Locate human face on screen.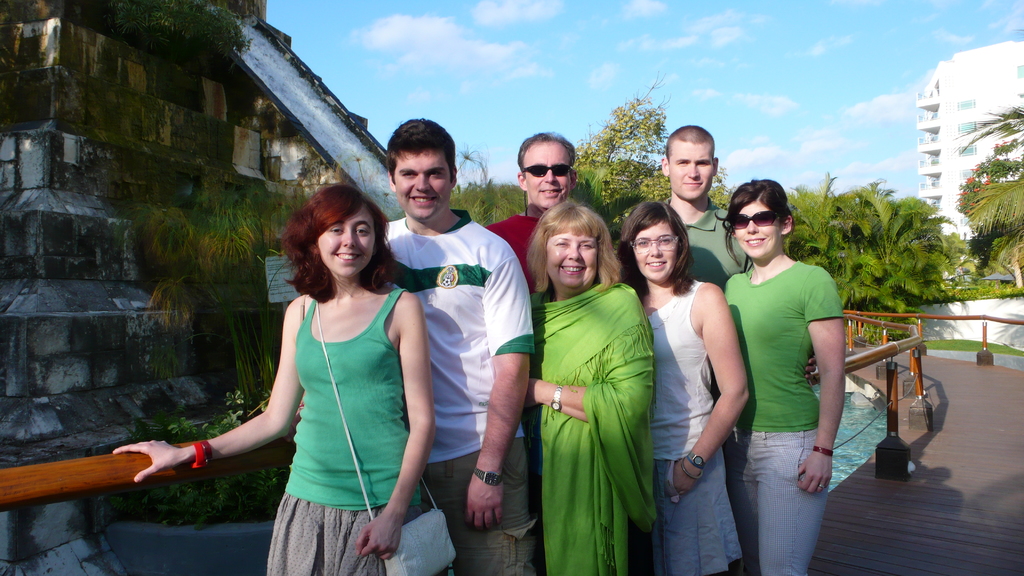
On screen at <bbox>671, 142, 714, 196</bbox>.
